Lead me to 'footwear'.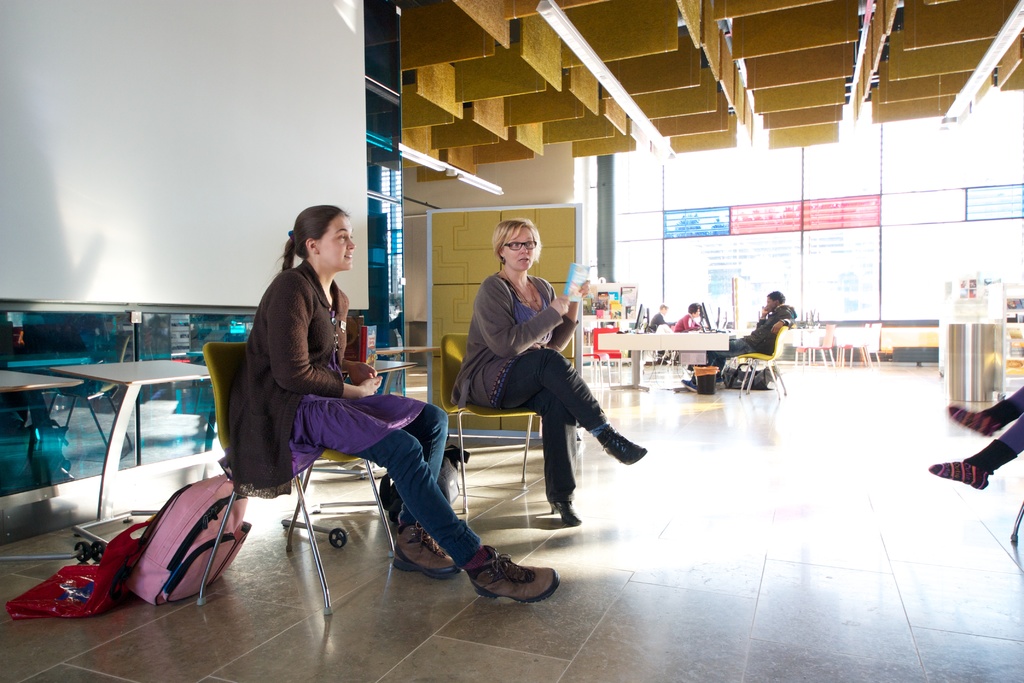
Lead to 677,374,701,394.
